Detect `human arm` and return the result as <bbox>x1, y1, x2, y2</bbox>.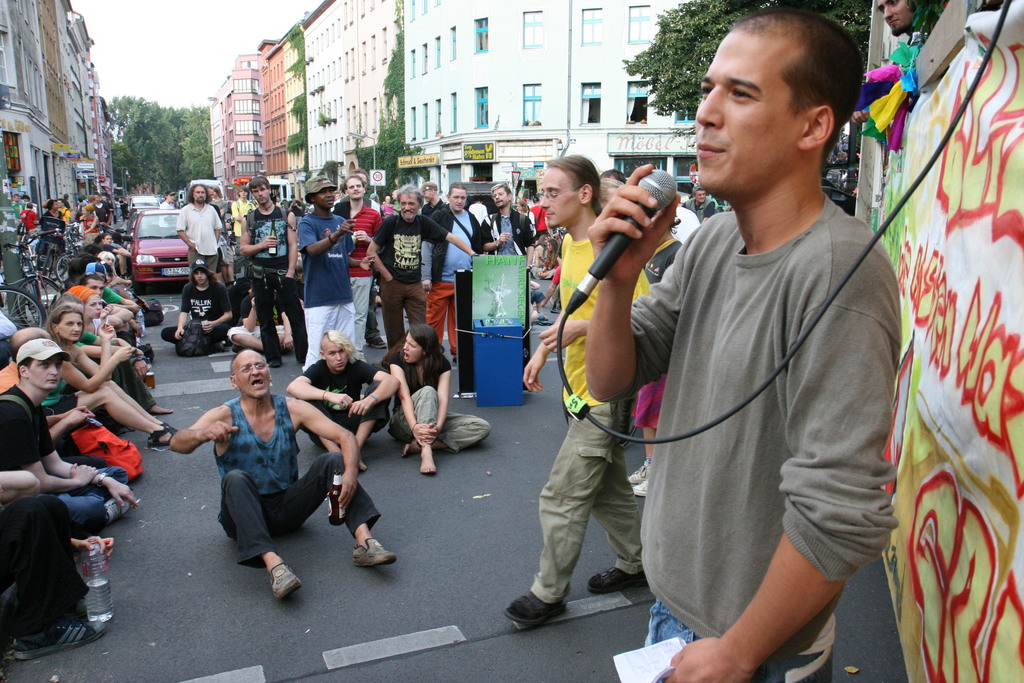
<bbox>54, 347, 136, 393</bbox>.
